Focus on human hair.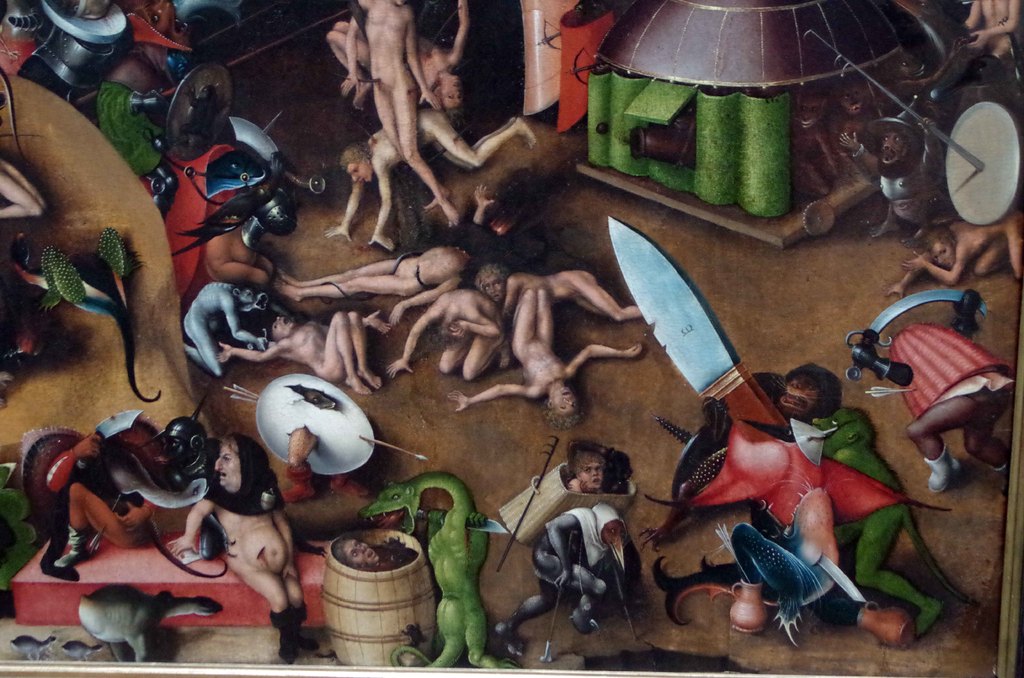
Focused at BBox(332, 536, 349, 566).
